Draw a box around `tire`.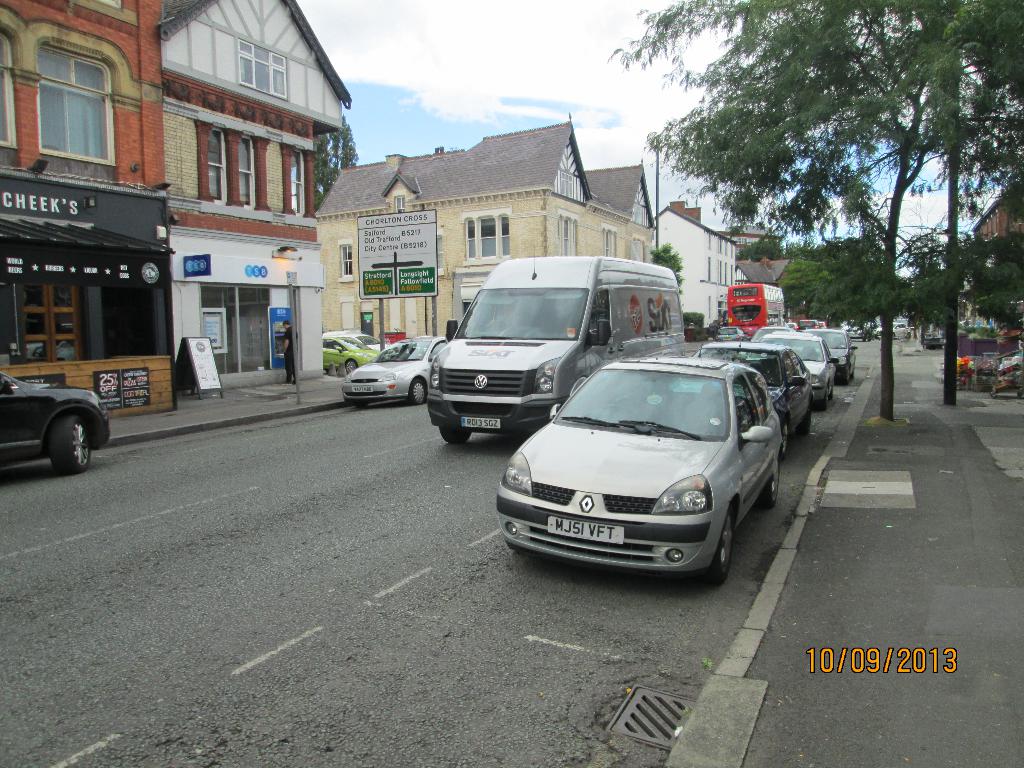
pyautogui.locateOnScreen(703, 509, 736, 584).
